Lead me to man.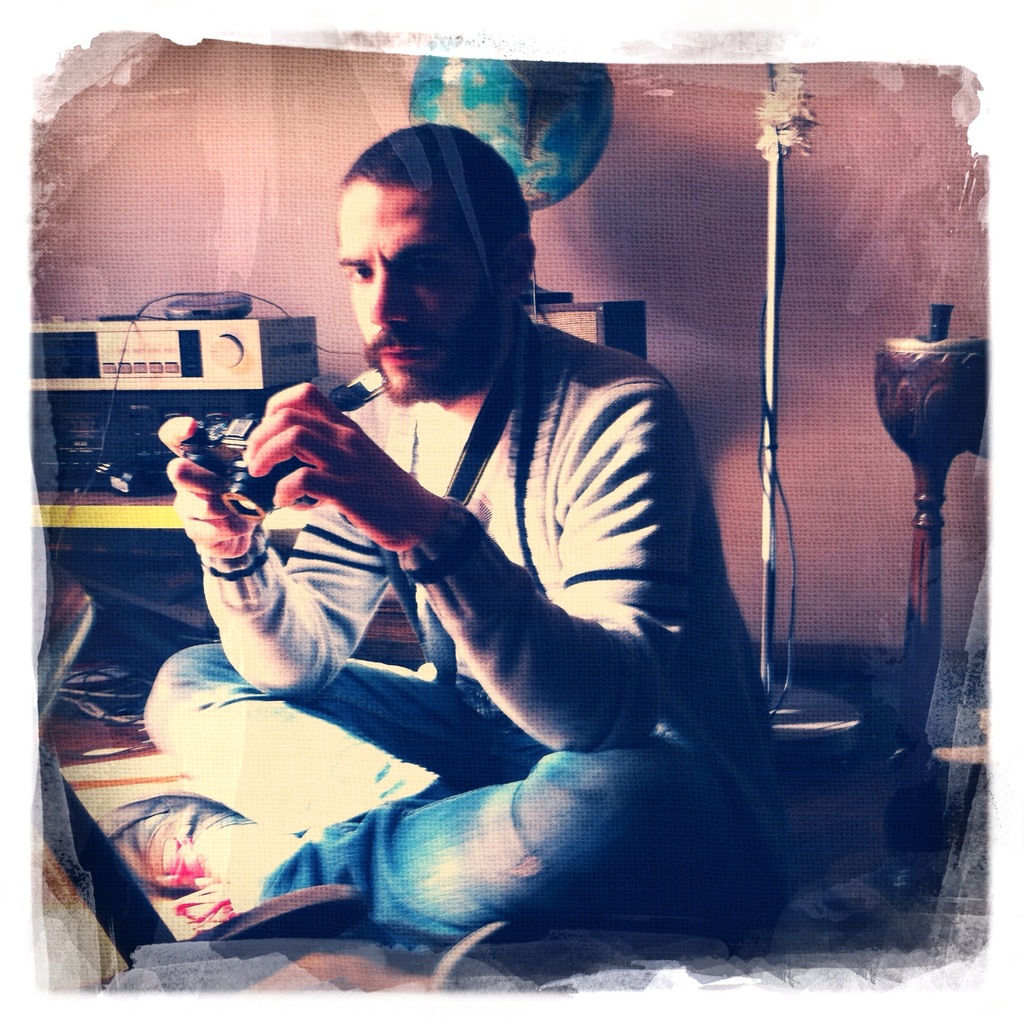
Lead to region(134, 135, 820, 955).
